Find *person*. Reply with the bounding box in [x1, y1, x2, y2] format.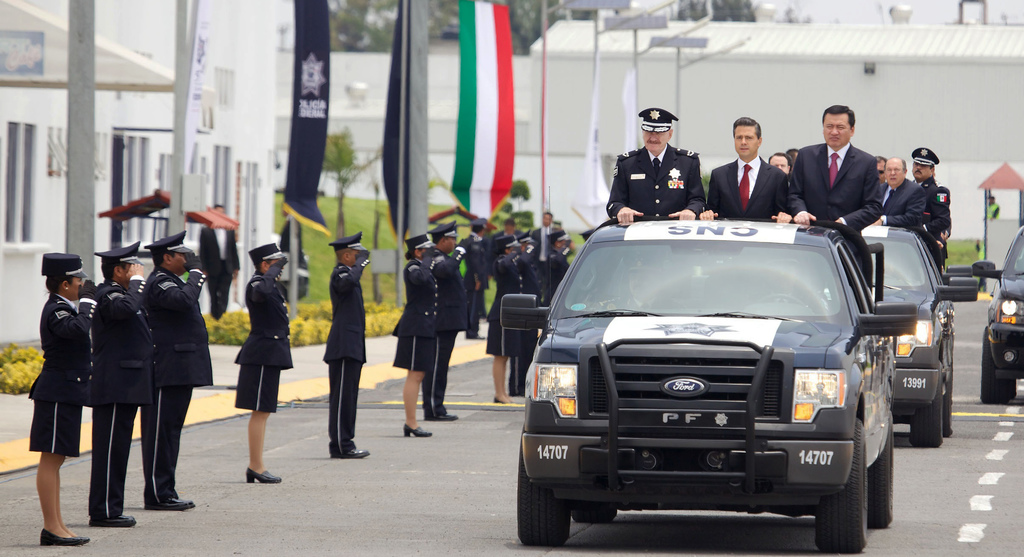
[19, 252, 109, 542].
